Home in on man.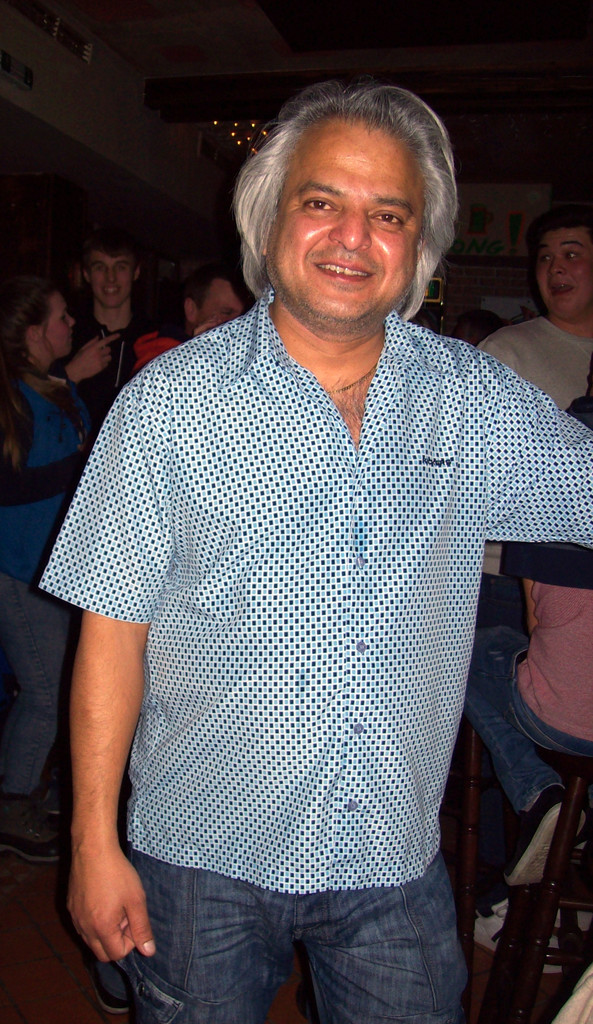
Homed in at <box>65,244,181,417</box>.
